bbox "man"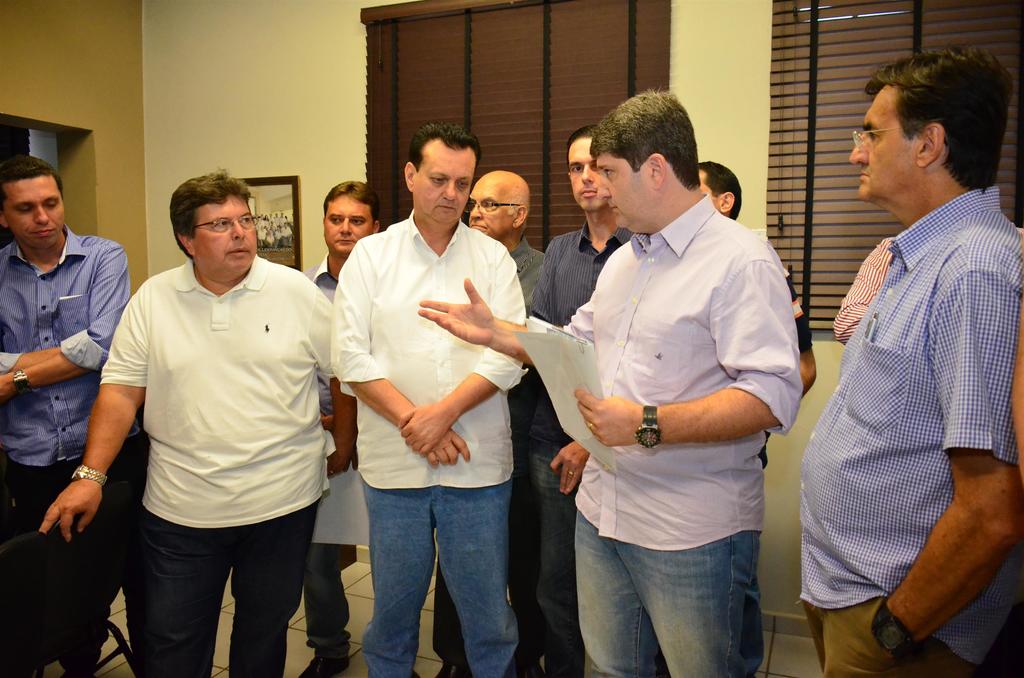
rect(0, 153, 148, 675)
